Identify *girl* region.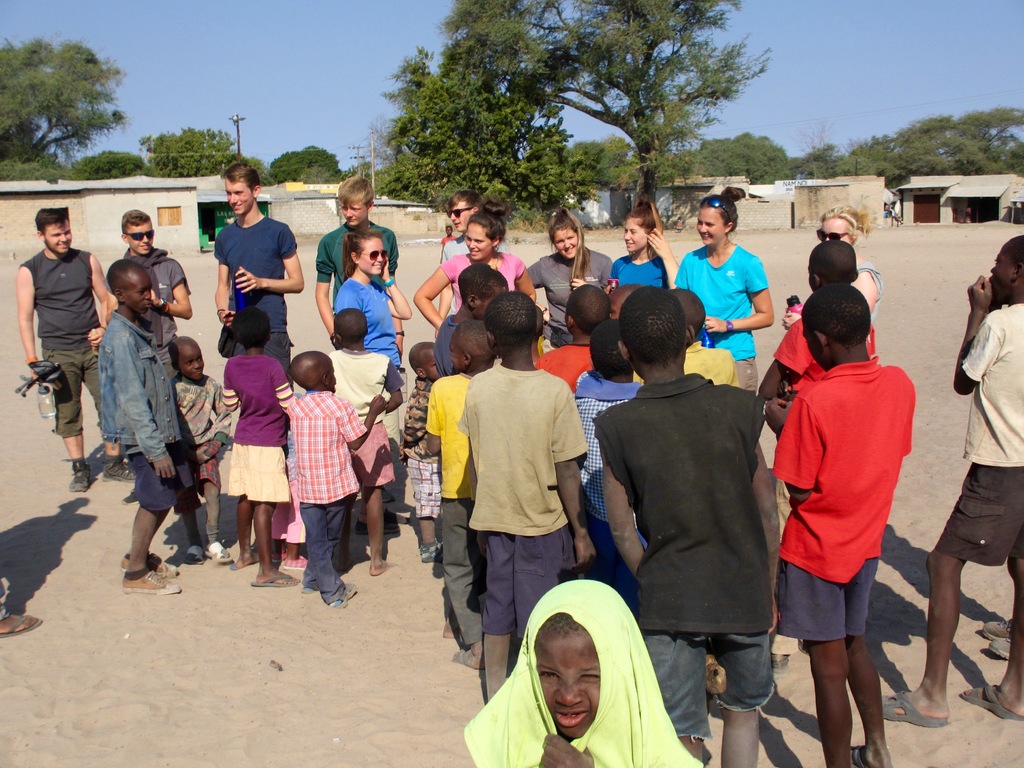
Region: Rect(335, 230, 418, 377).
